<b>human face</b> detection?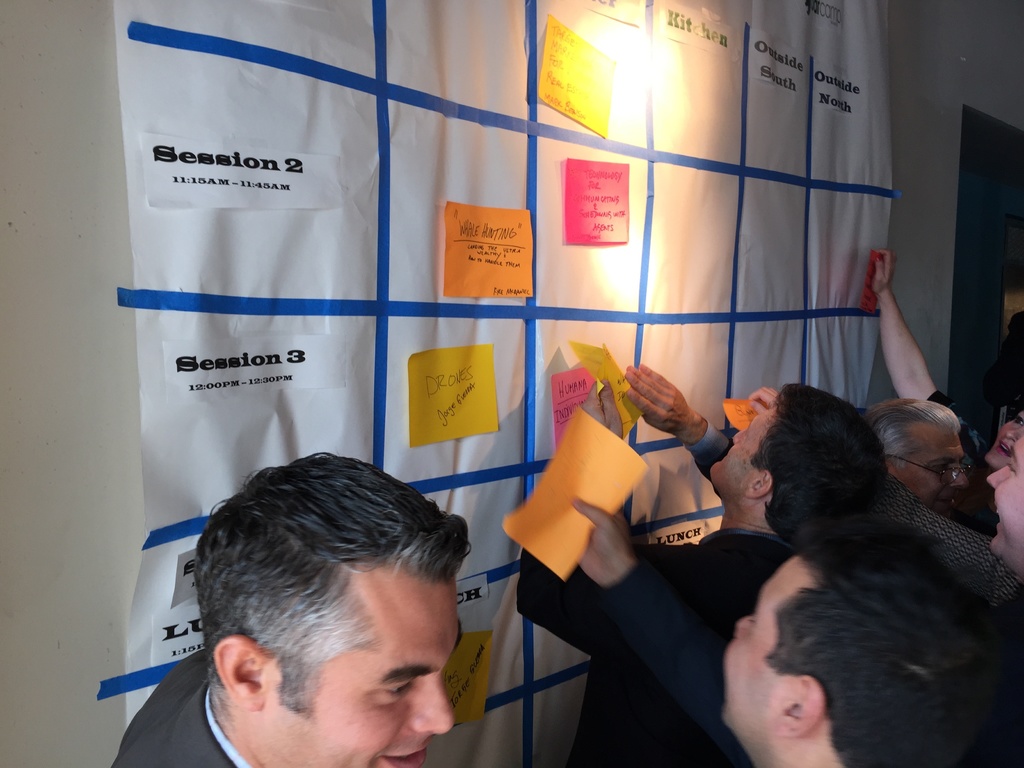
{"x1": 723, "y1": 556, "x2": 798, "y2": 736}
